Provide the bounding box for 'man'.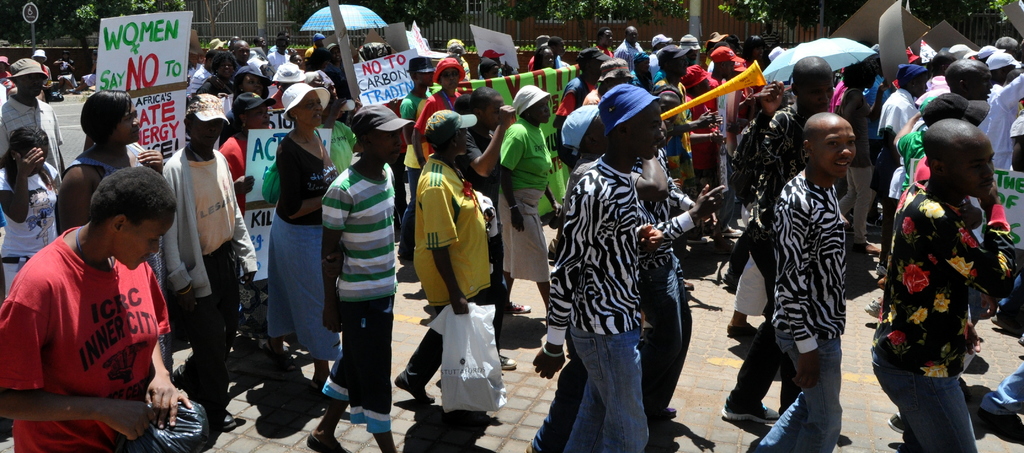
268 34 287 69.
